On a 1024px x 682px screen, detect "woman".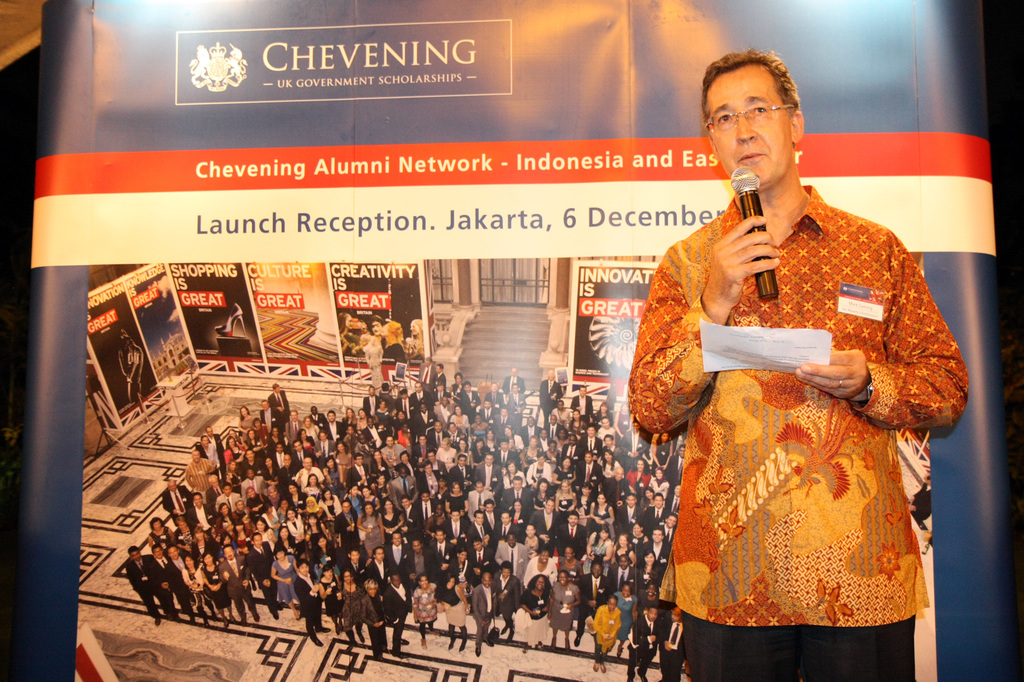
303/472/320/497.
